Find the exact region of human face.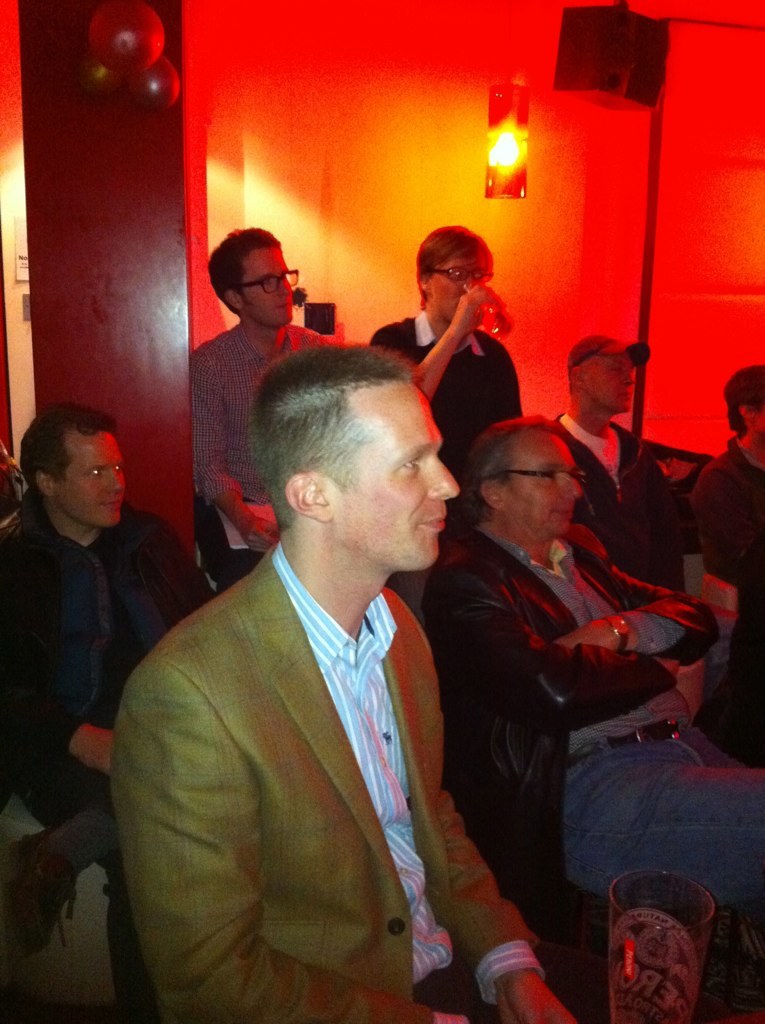
Exact region: {"left": 434, "top": 260, "right": 488, "bottom": 308}.
